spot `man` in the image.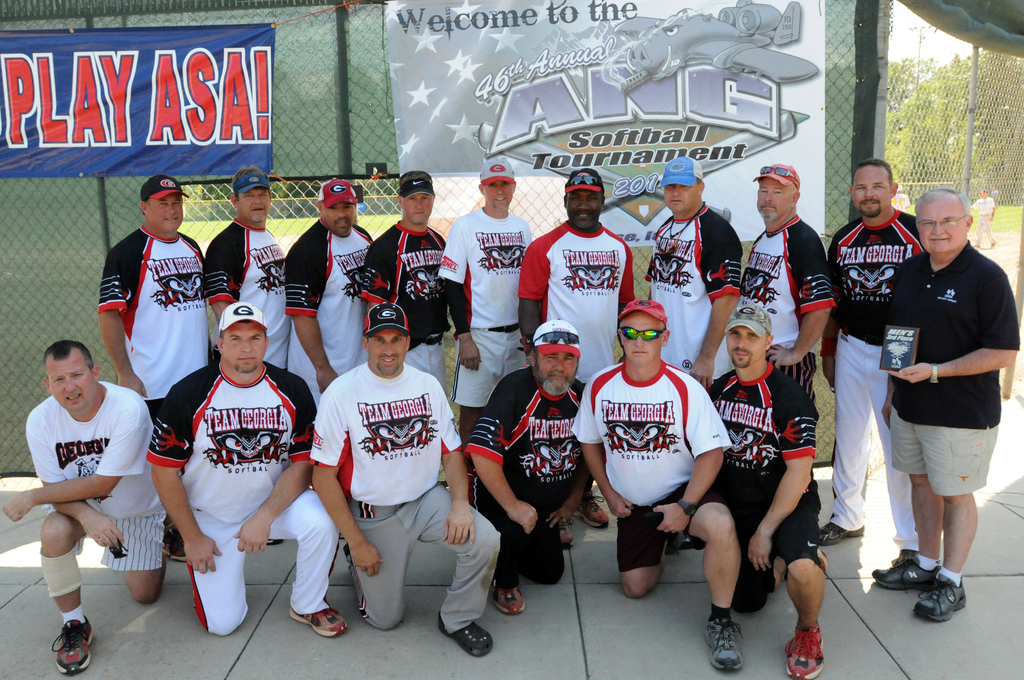
`man` found at 359/166/446/401.
